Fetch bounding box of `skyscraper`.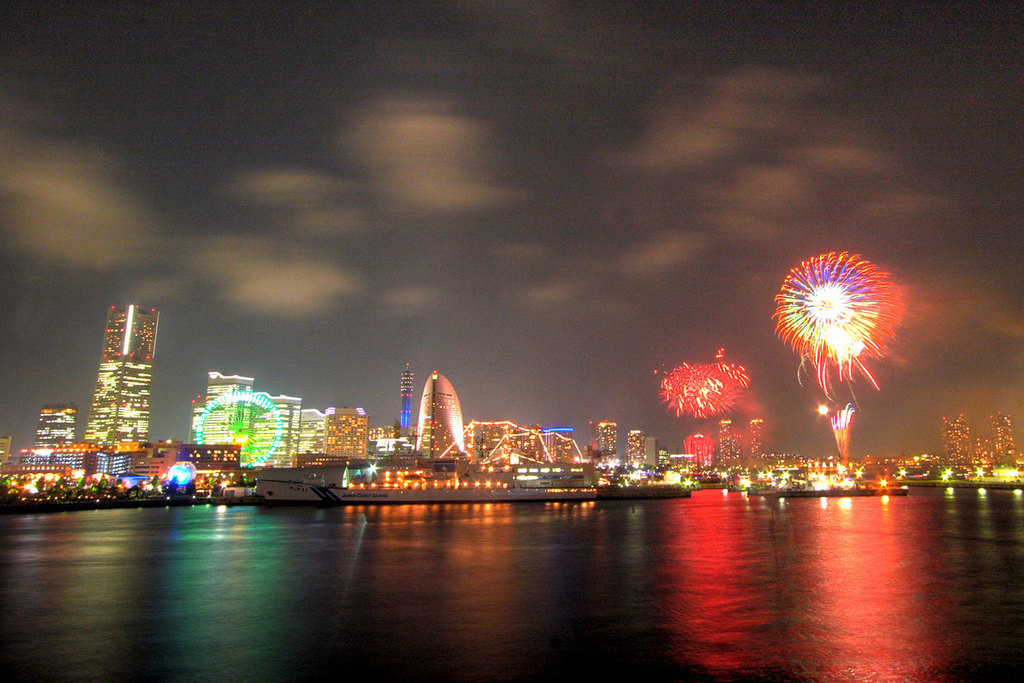
Bbox: [x1=410, y1=372, x2=471, y2=462].
